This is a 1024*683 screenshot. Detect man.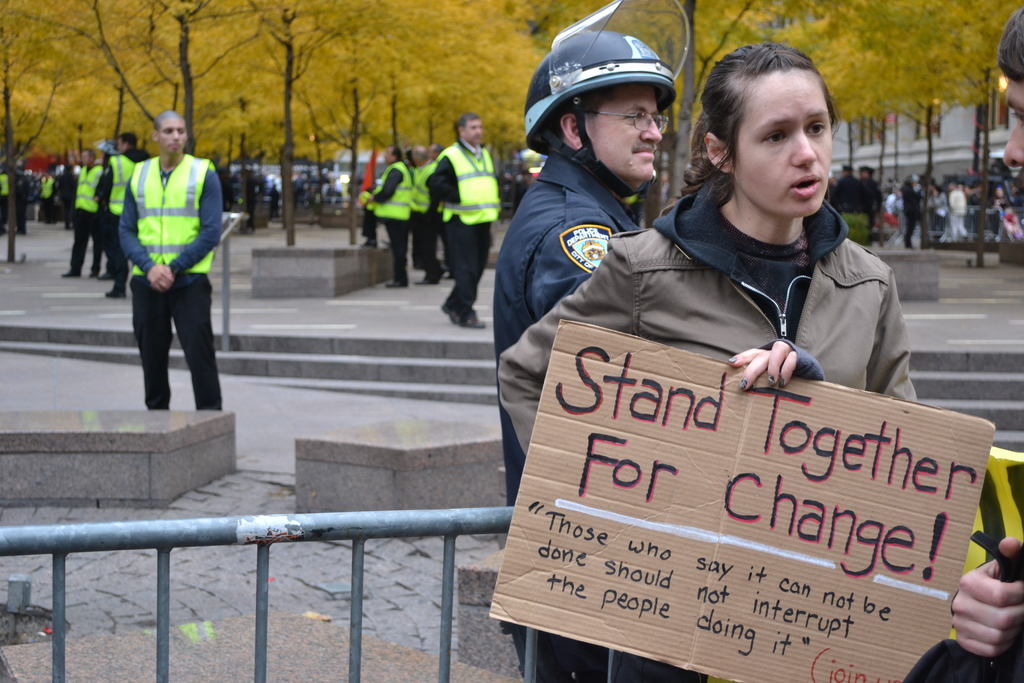
BBox(481, 29, 681, 682).
